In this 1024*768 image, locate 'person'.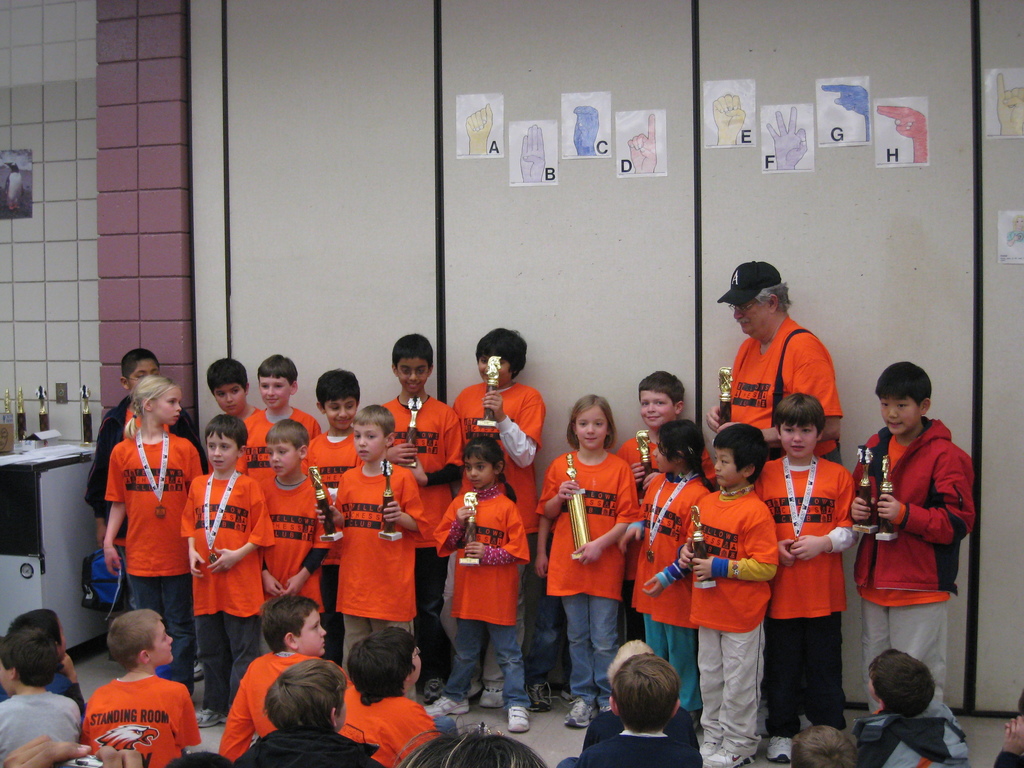
Bounding box: {"left": 618, "top": 365, "right": 687, "bottom": 641}.
